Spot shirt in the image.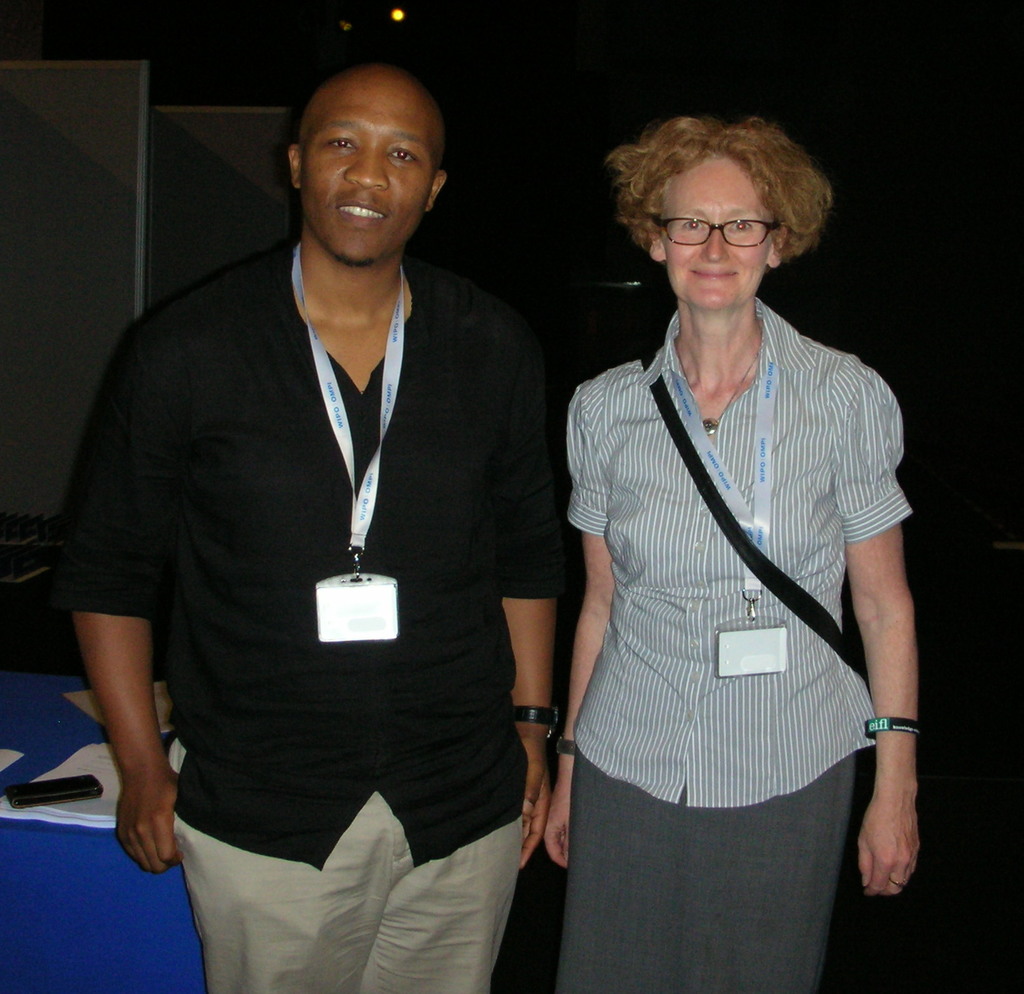
shirt found at pyautogui.locateOnScreen(45, 245, 576, 870).
